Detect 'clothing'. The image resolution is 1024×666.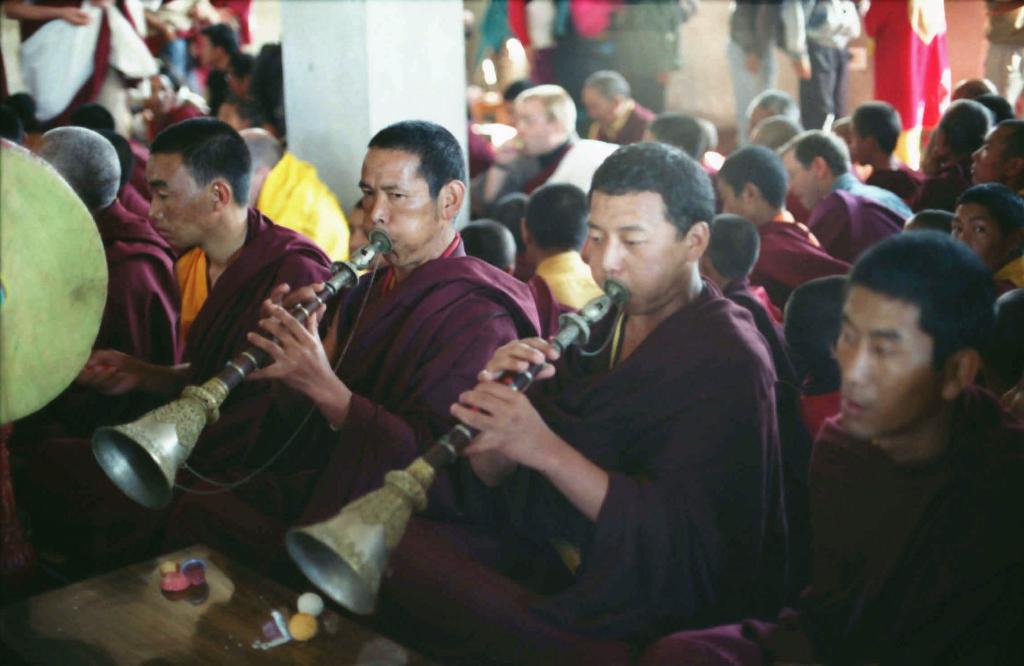
787,0,864,123.
